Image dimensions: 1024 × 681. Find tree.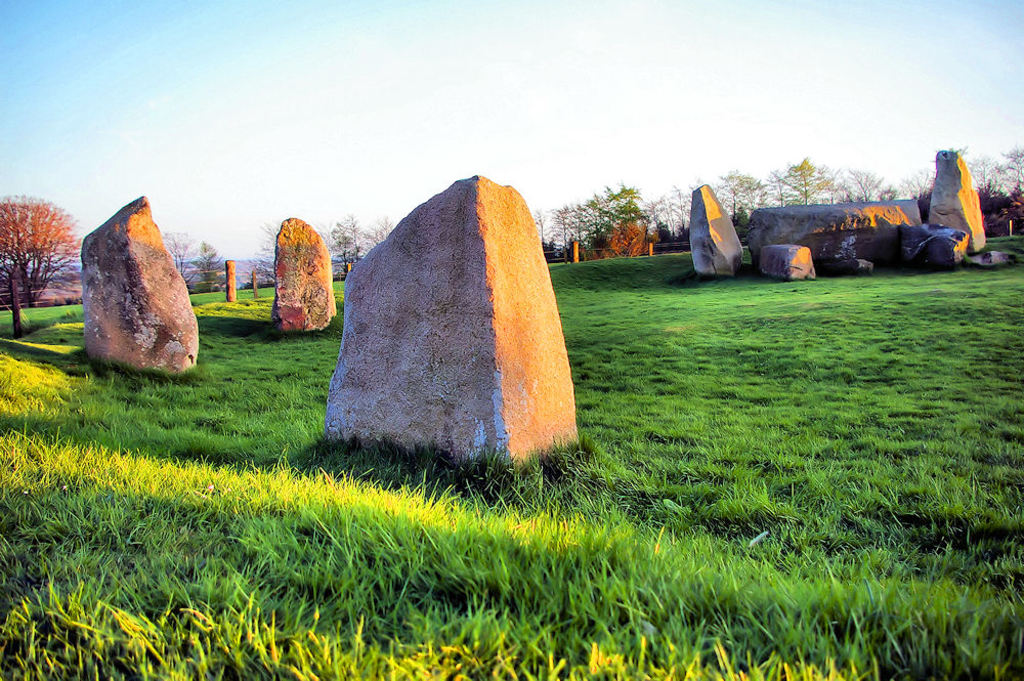
BBox(998, 151, 1023, 212).
